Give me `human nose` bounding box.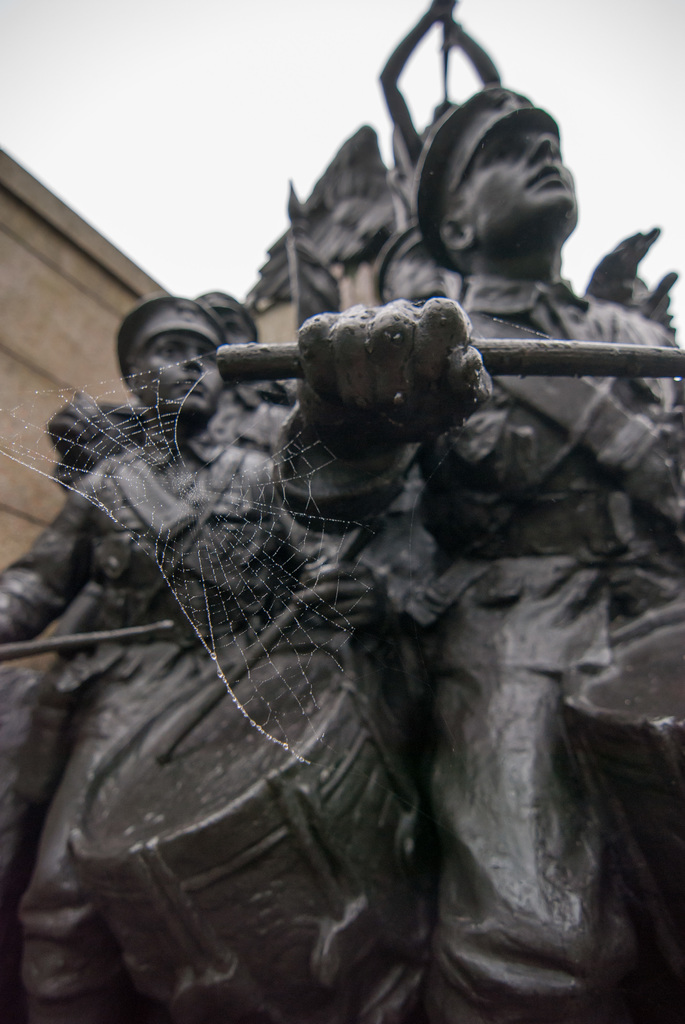
l=181, t=348, r=200, b=369.
